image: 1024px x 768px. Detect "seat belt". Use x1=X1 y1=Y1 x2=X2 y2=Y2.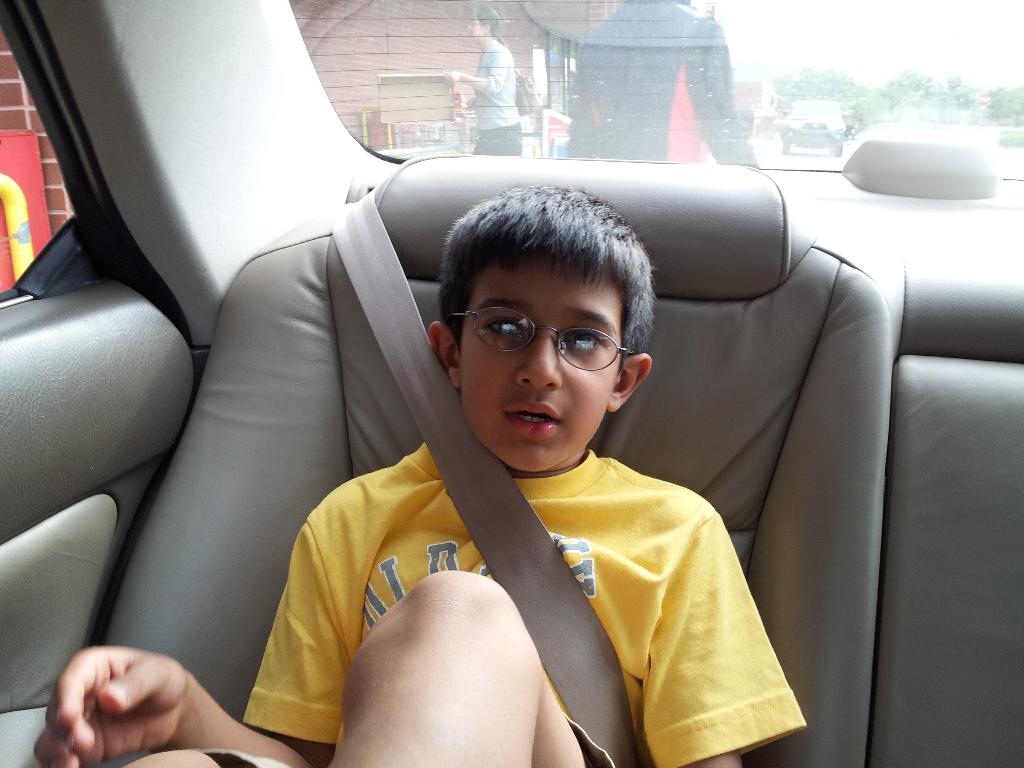
x1=328 y1=189 x2=638 y2=767.
